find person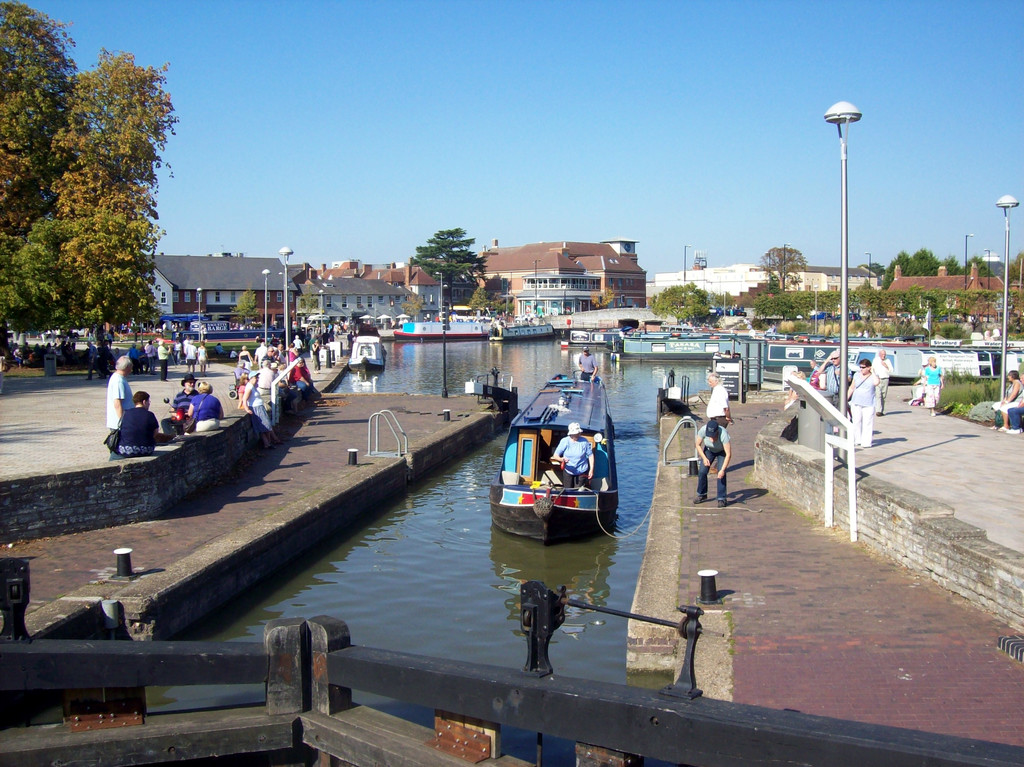
rect(845, 358, 879, 450)
